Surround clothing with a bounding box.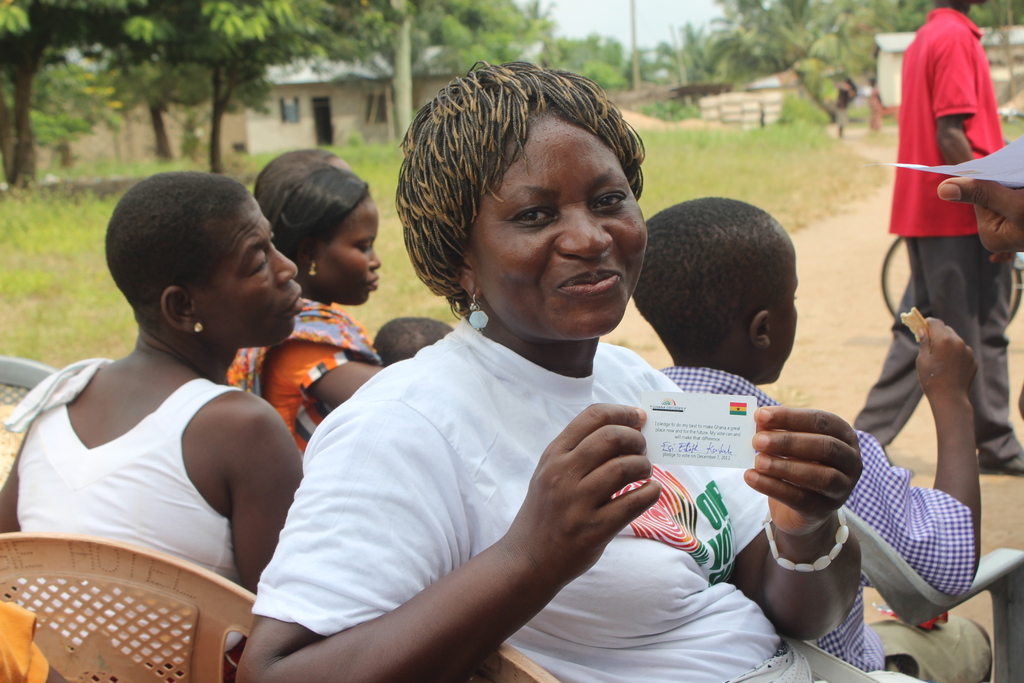
pyautogui.locateOnScreen(649, 371, 996, 682).
